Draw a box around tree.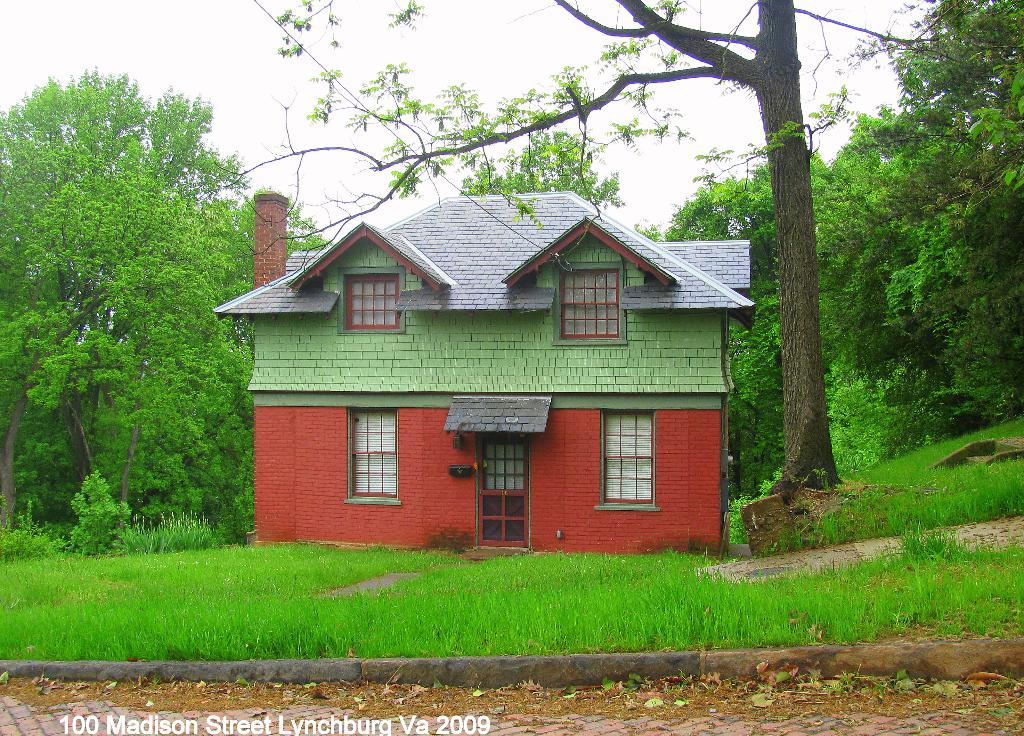
crop(216, 0, 981, 507).
